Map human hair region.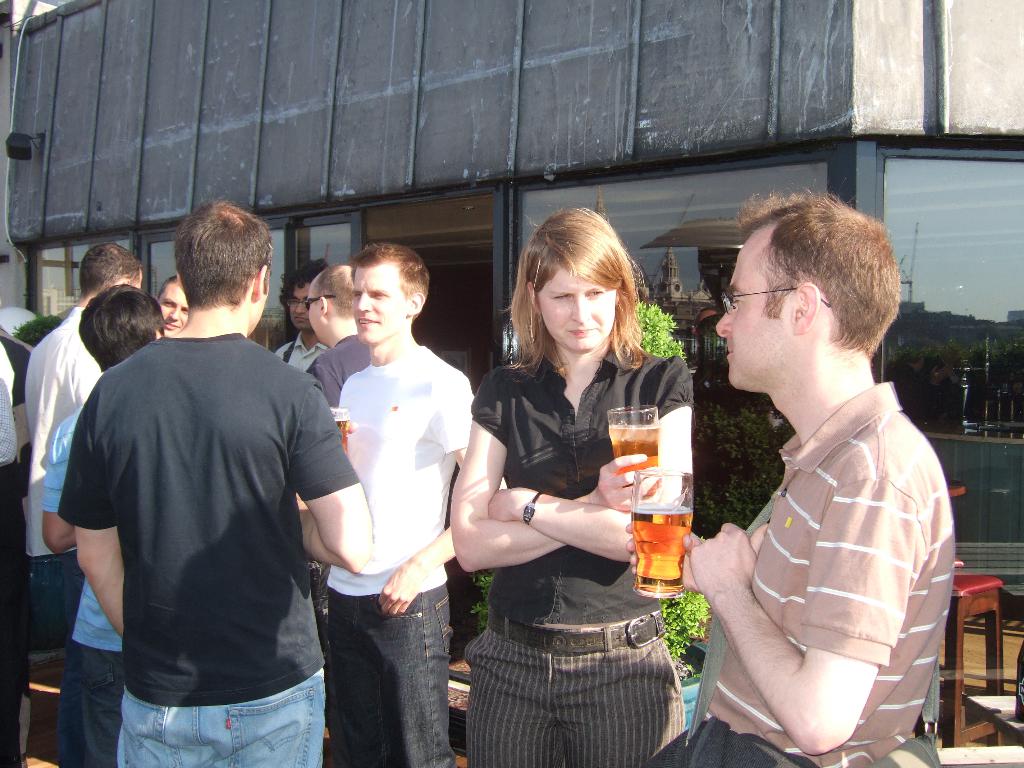
Mapped to (313,262,357,317).
